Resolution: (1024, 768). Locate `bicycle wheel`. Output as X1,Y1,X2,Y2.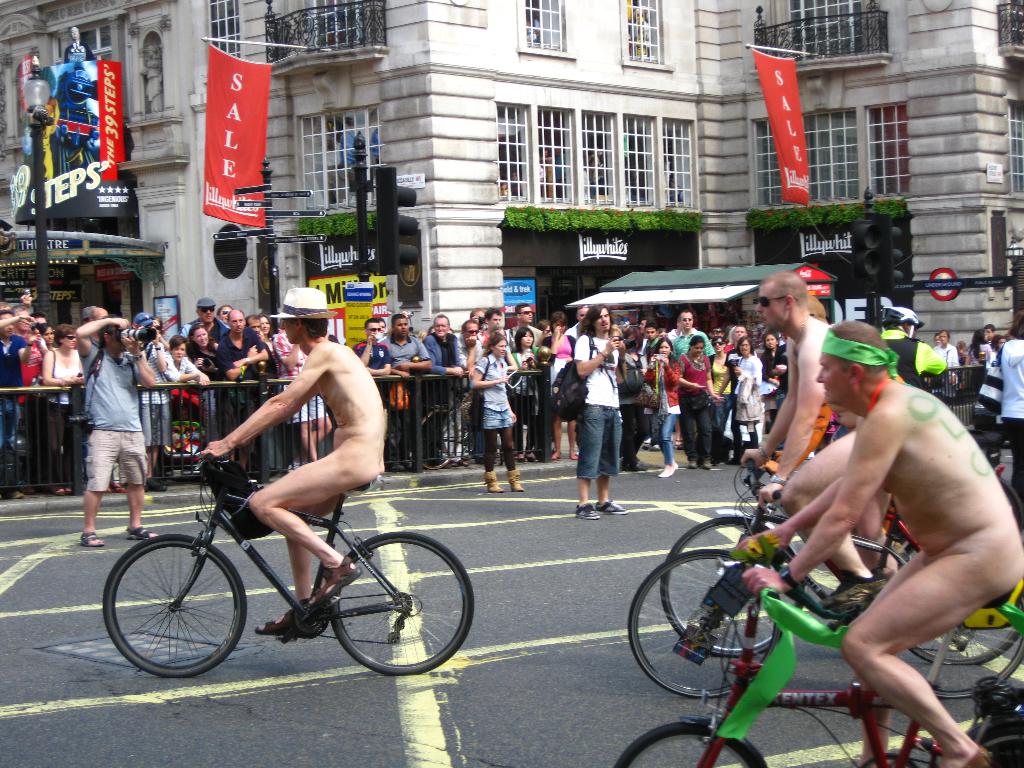
908,617,1021,673.
